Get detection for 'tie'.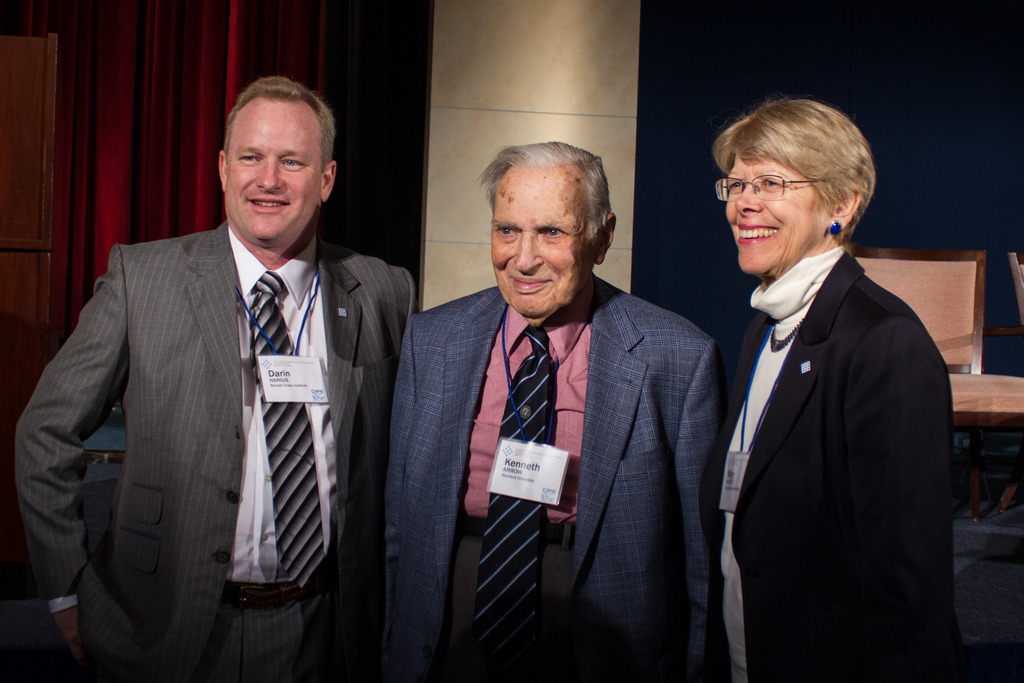
Detection: [252, 273, 326, 588].
